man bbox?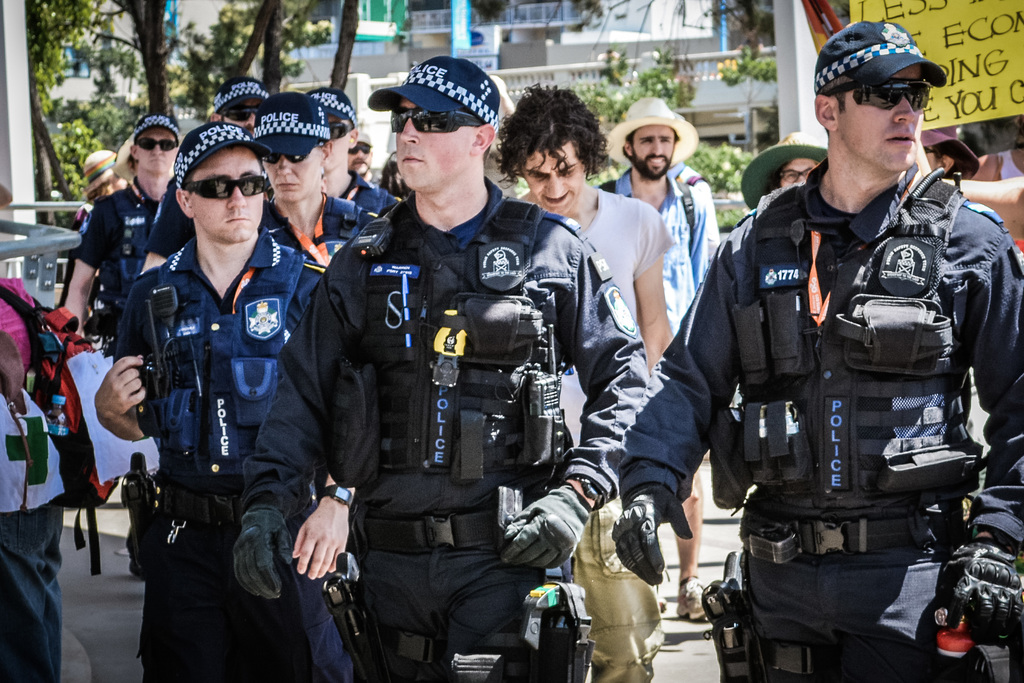
box=[259, 88, 394, 221]
